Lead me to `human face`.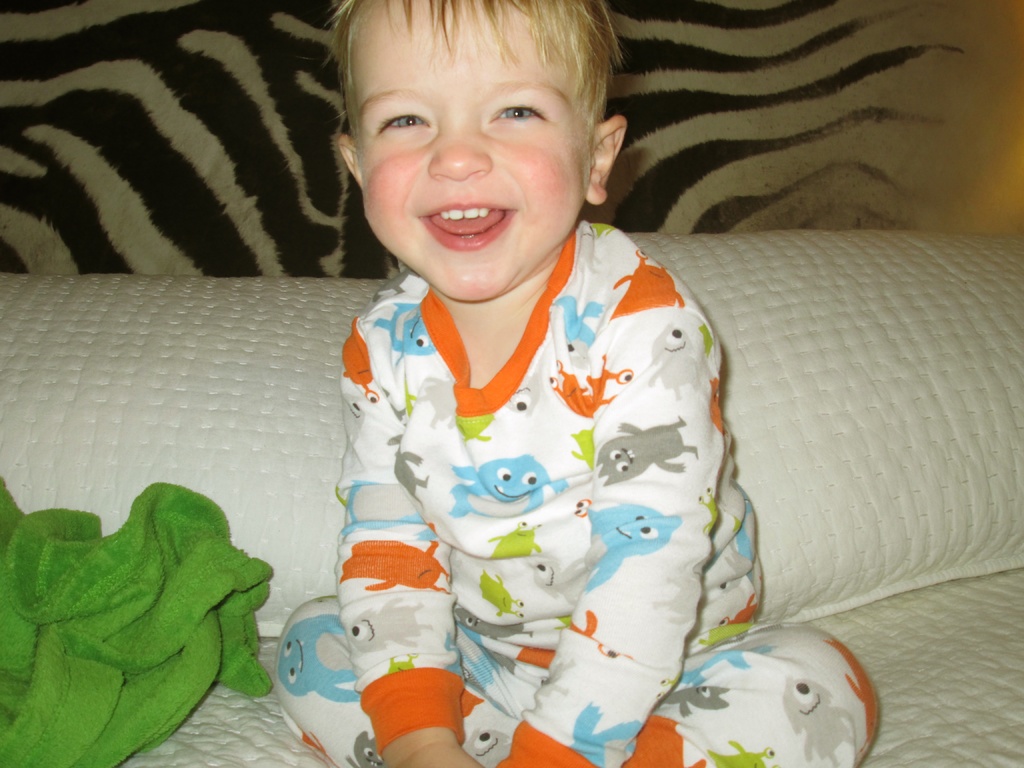
Lead to 353:3:589:301.
